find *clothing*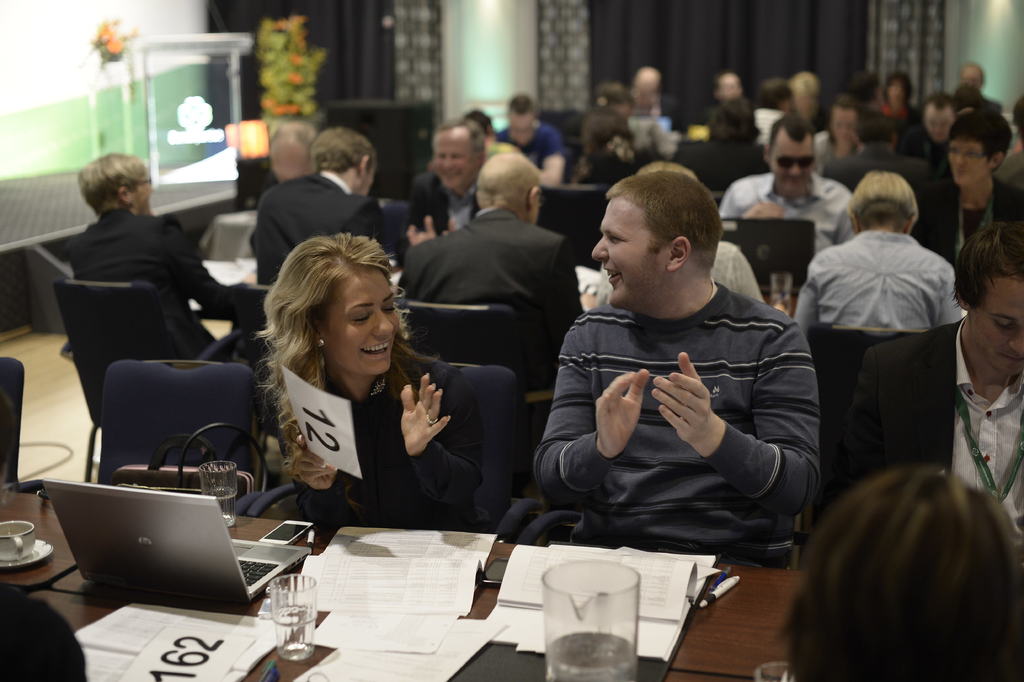
bbox=(954, 76, 1007, 128)
